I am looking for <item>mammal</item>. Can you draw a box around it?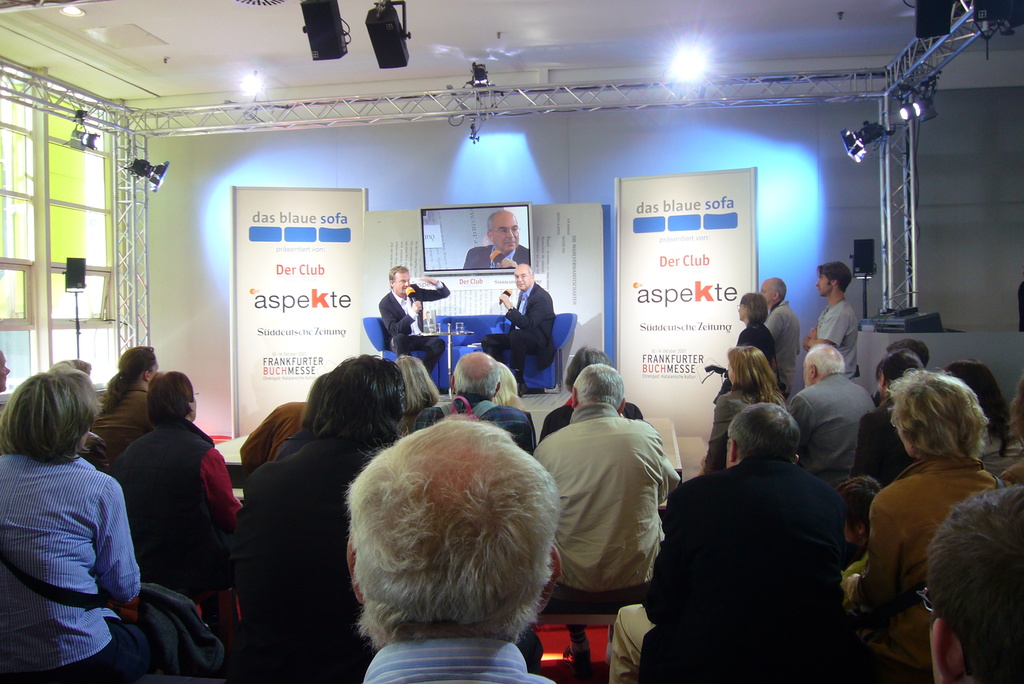
Sure, the bounding box is 804:261:863:368.
